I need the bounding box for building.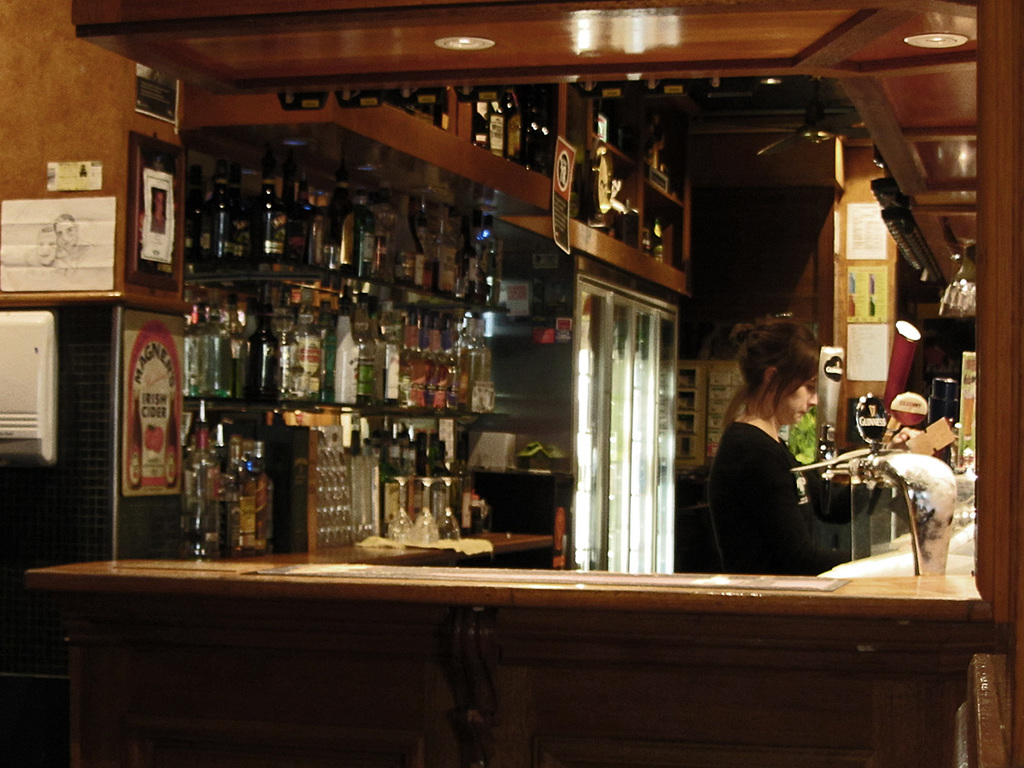
Here it is: locate(0, 0, 1023, 766).
